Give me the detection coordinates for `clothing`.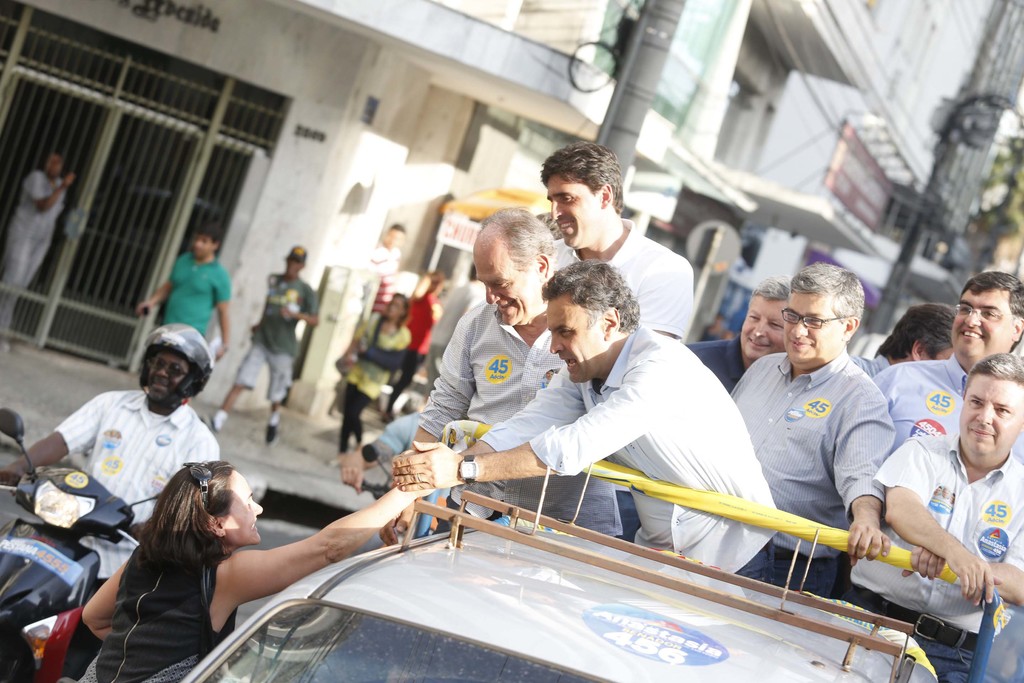
{"left": 411, "top": 295, "right": 622, "bottom": 541}.
